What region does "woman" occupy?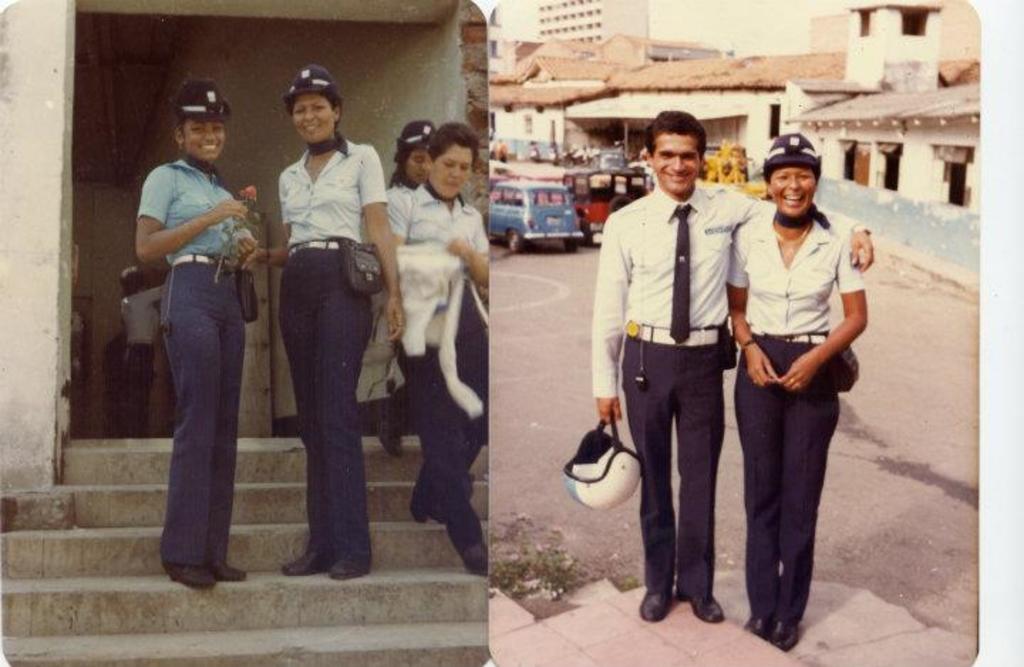
box(390, 144, 492, 575).
